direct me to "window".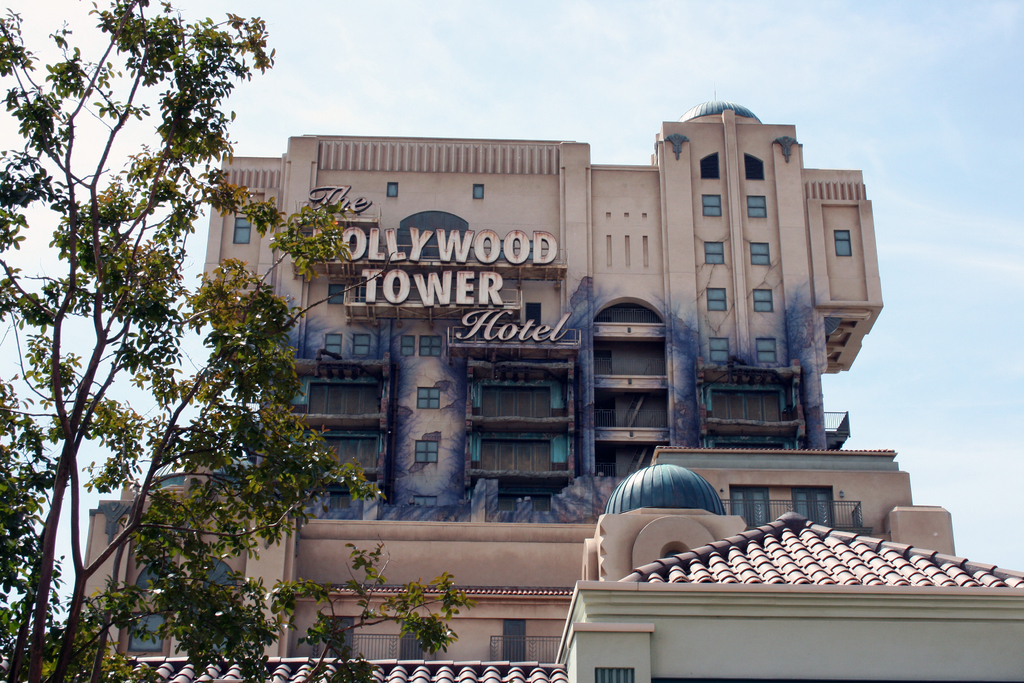
Direction: (746,245,770,267).
